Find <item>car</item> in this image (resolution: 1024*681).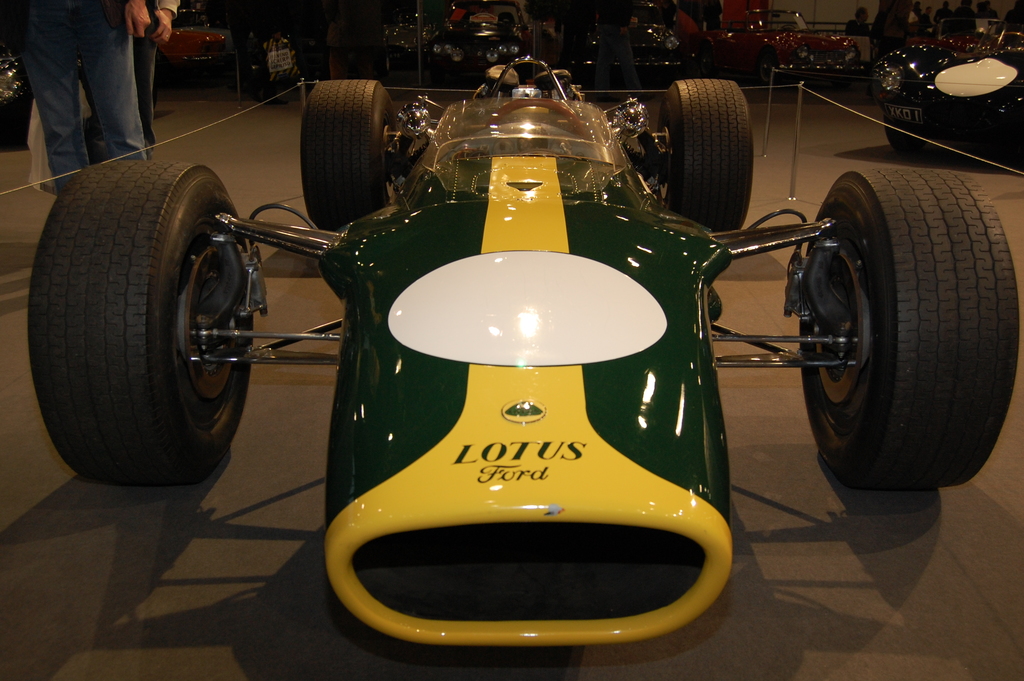
874,3,1023,142.
